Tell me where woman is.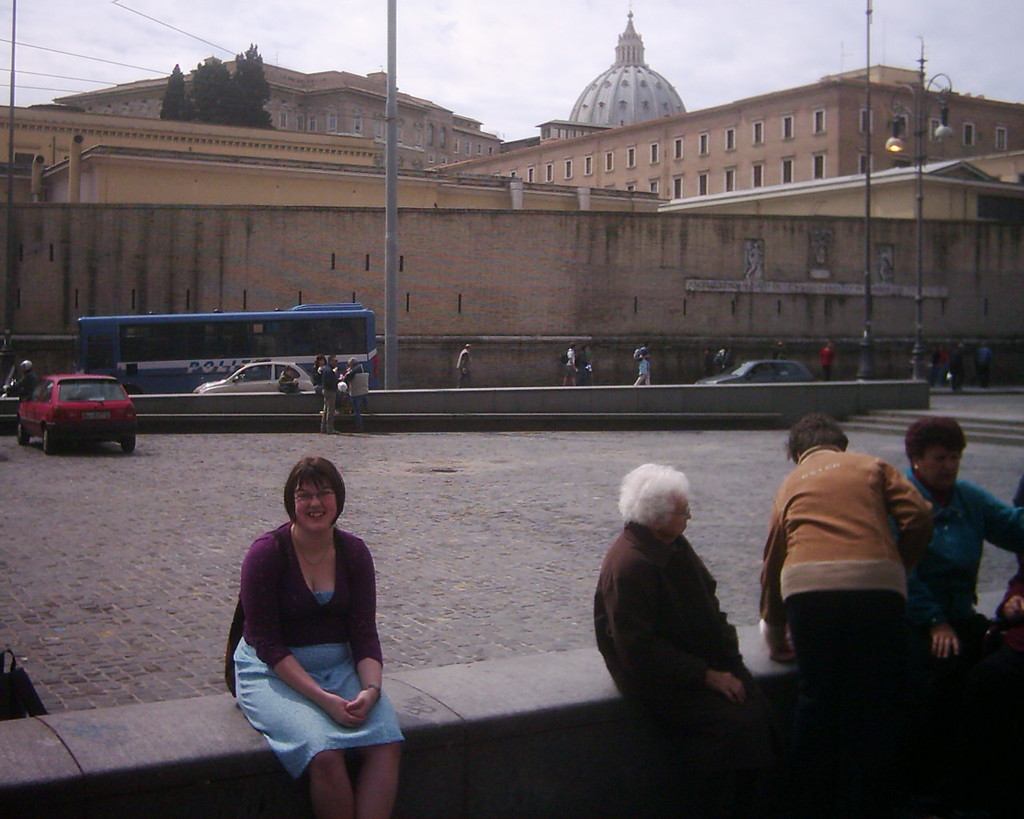
woman is at 753/414/940/818.
